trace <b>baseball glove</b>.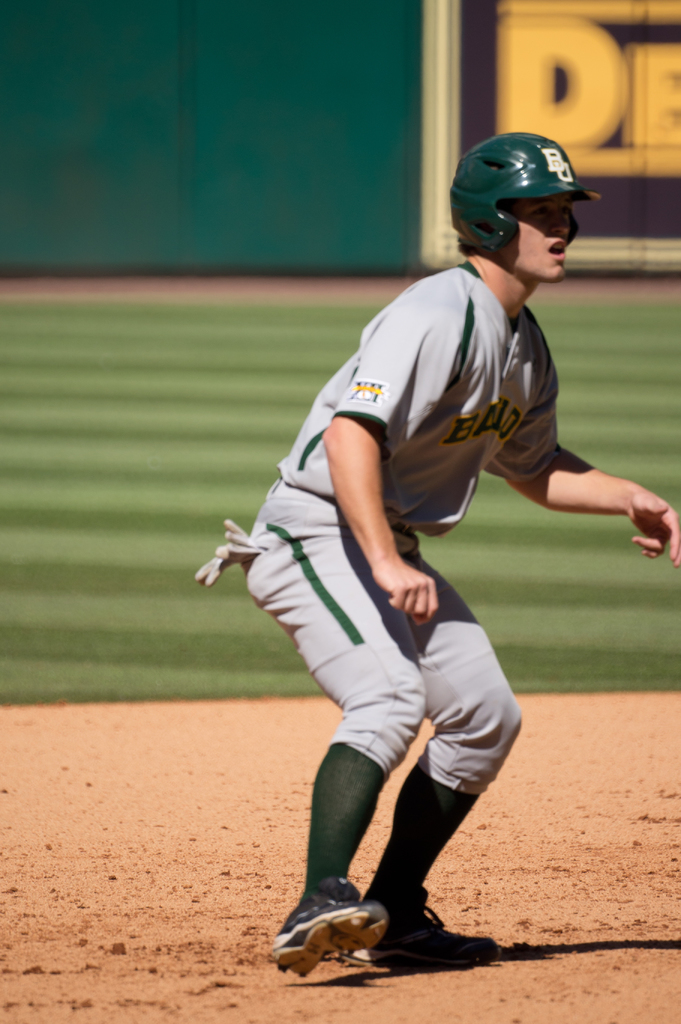
Traced to x1=220 y1=515 x2=260 y2=560.
